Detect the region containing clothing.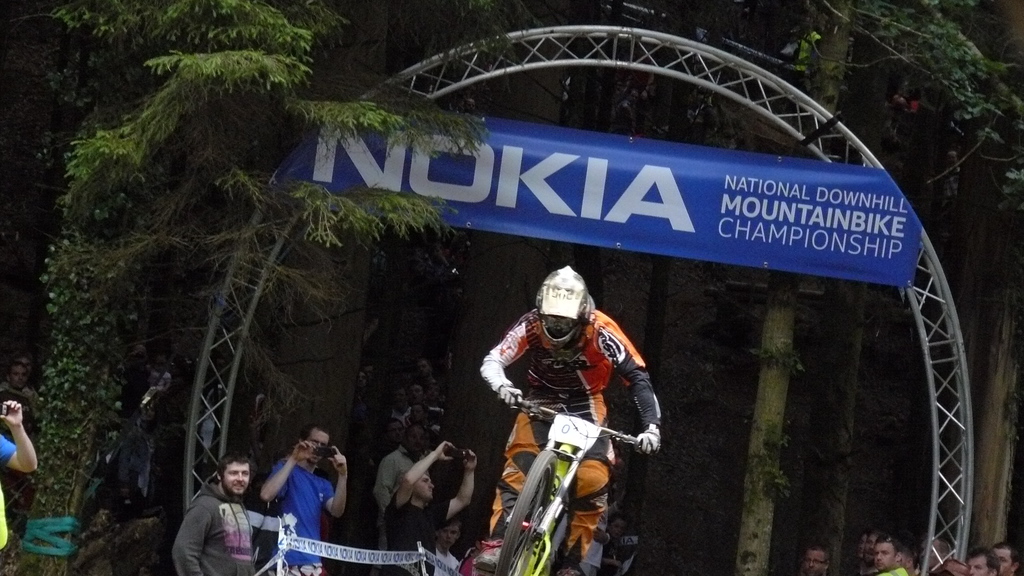
<bbox>368, 451, 411, 556</bbox>.
